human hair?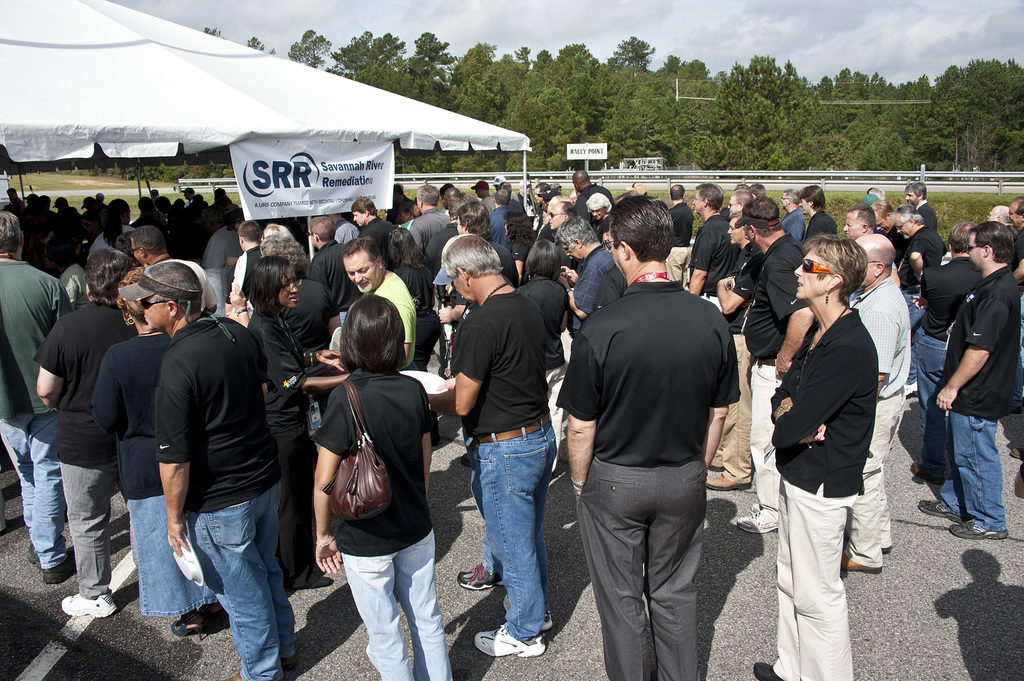
(1016, 194, 1023, 218)
